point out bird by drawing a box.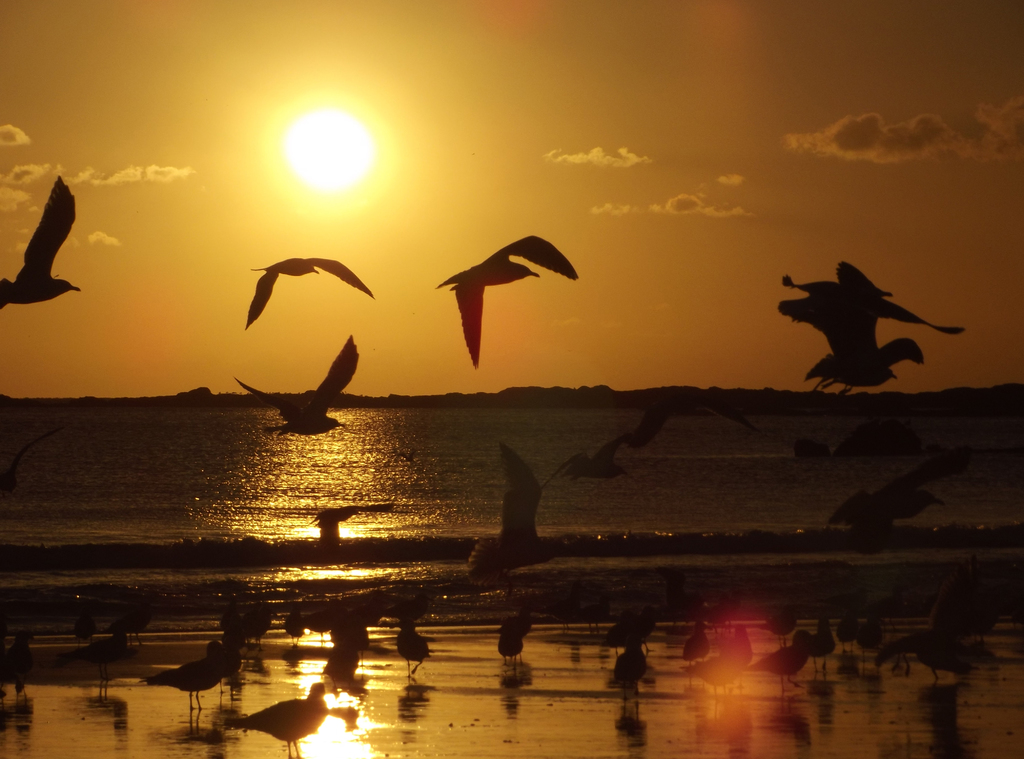
<region>72, 609, 100, 637</region>.
